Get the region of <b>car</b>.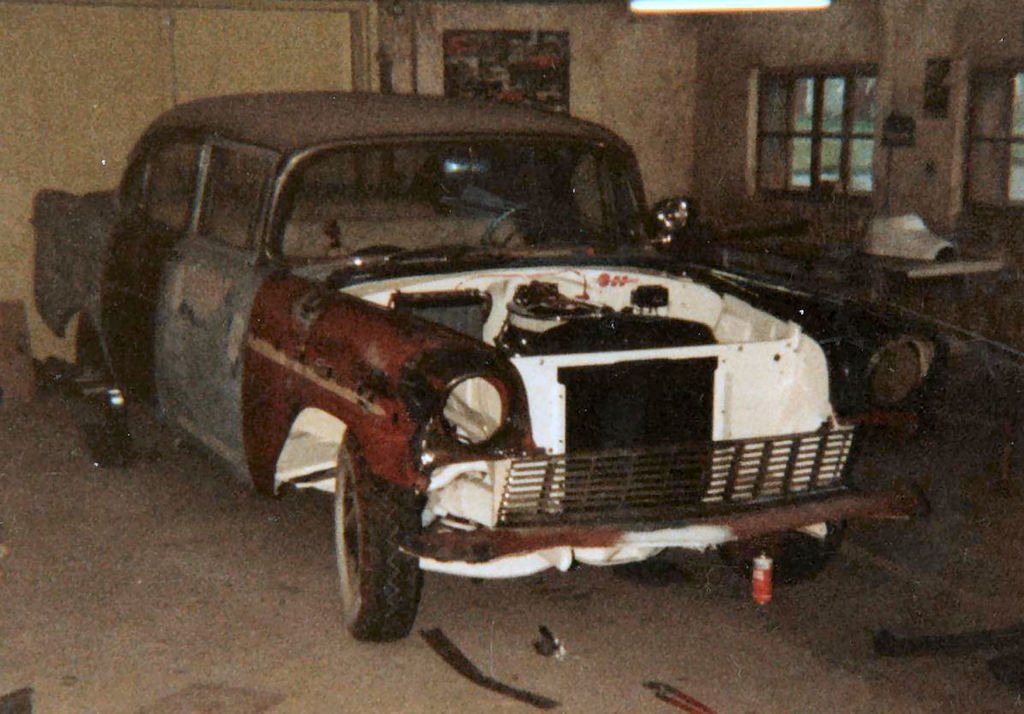
region(26, 87, 926, 633).
